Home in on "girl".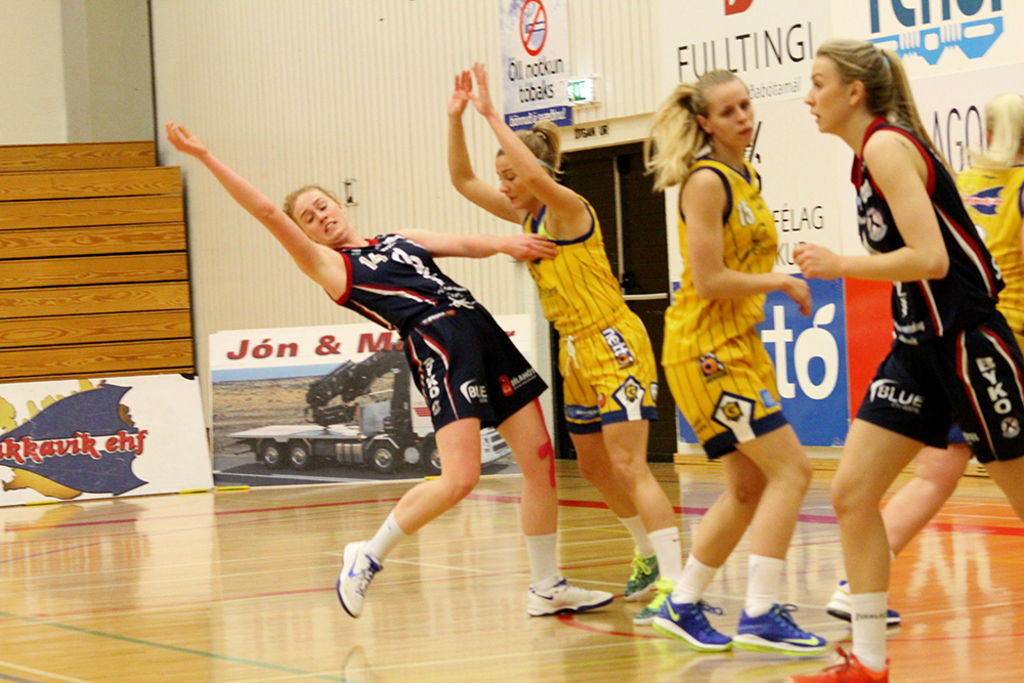
Homed in at crop(833, 94, 1020, 624).
